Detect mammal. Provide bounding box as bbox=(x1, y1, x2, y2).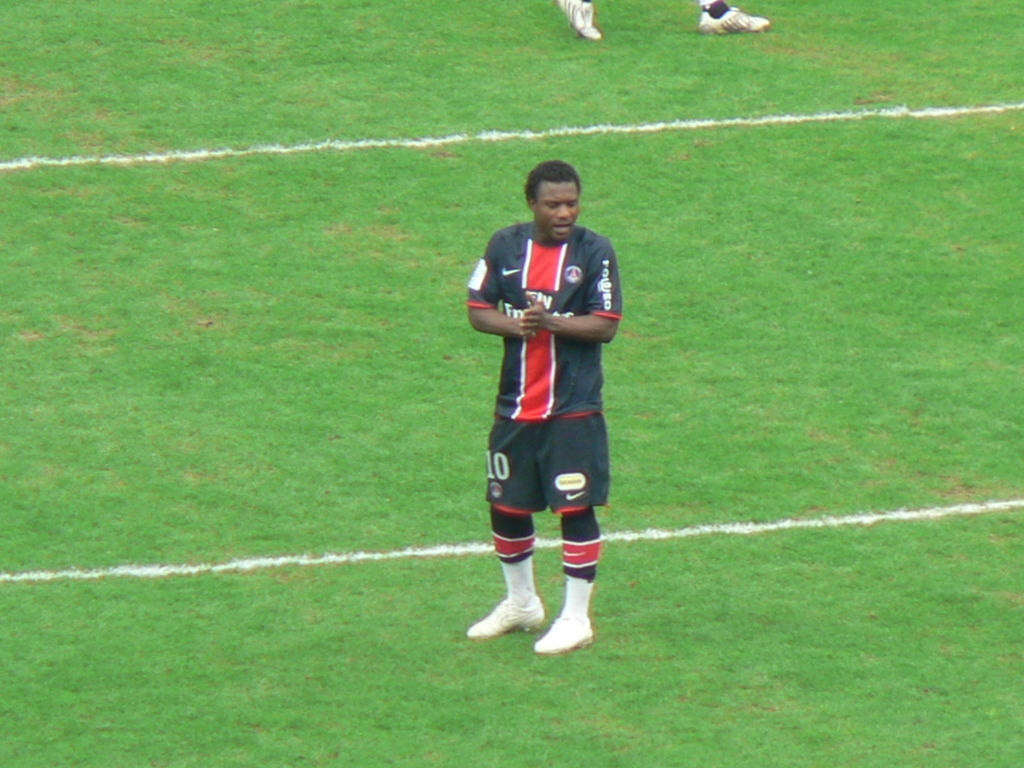
bbox=(554, 0, 767, 35).
